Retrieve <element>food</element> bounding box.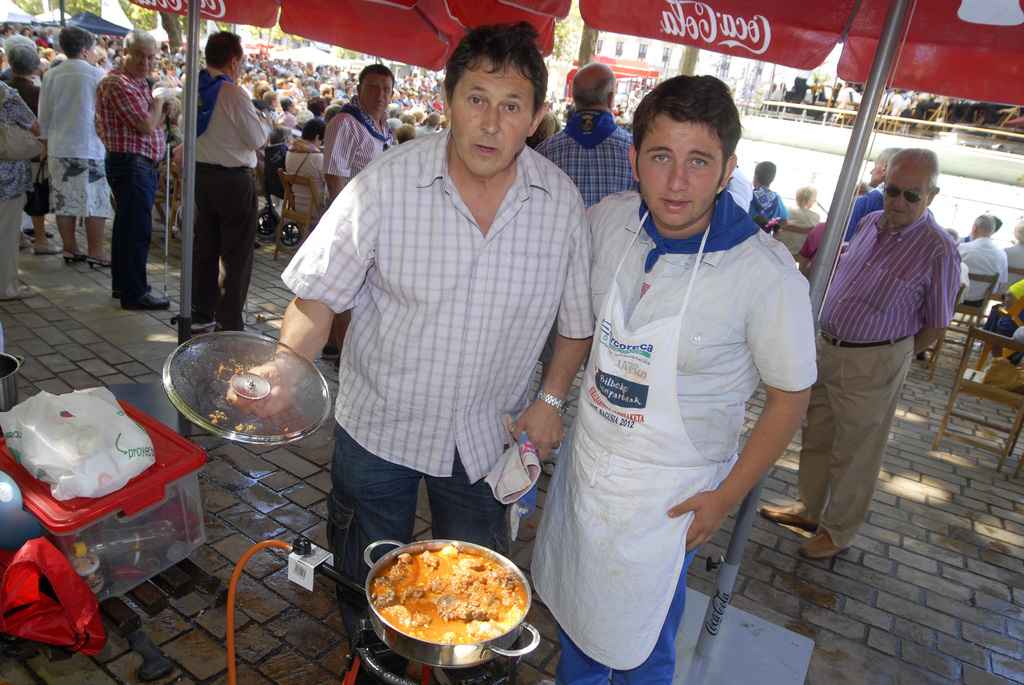
Bounding box: <region>356, 538, 522, 657</region>.
